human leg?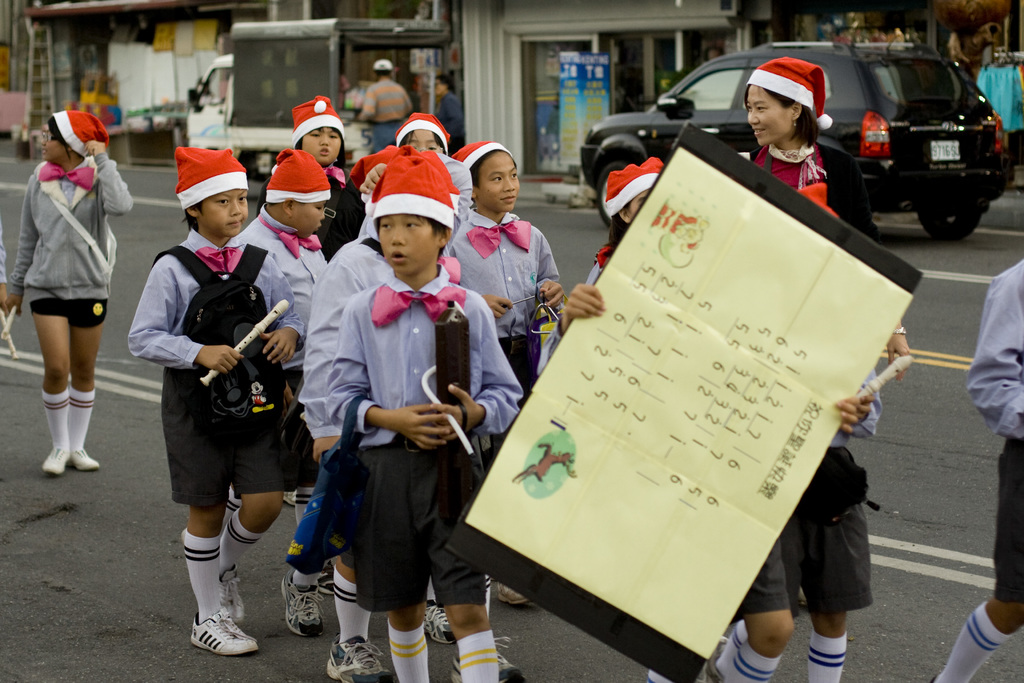
bbox=[326, 558, 387, 680]
